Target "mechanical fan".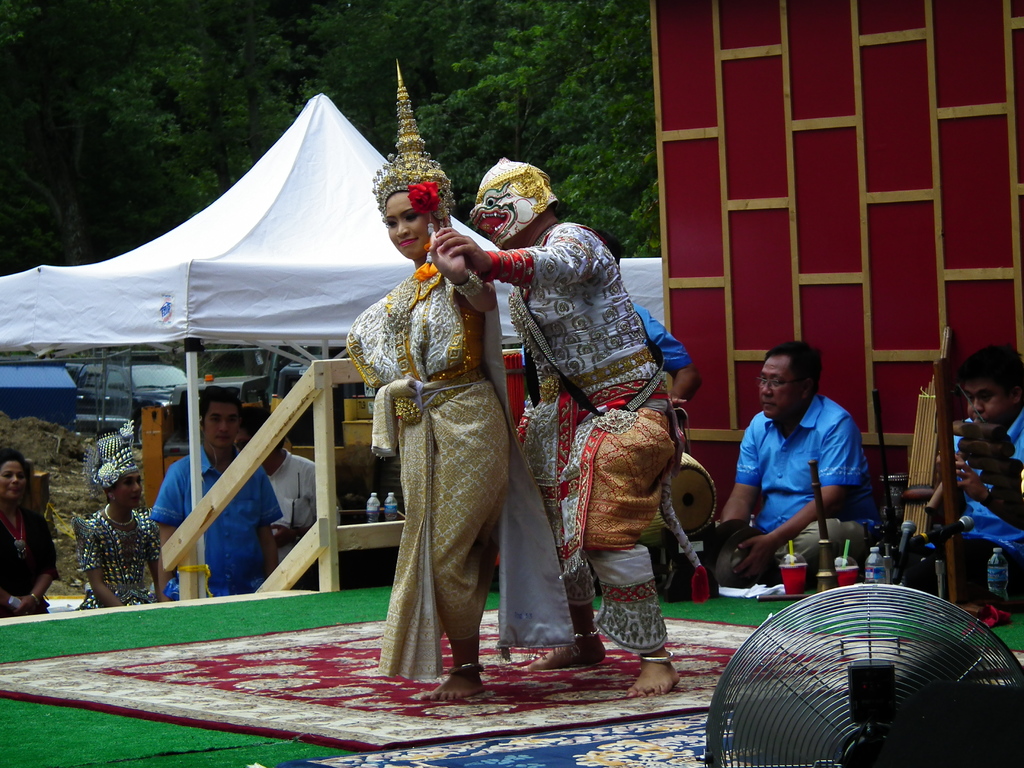
Target region: [687,585,1008,757].
